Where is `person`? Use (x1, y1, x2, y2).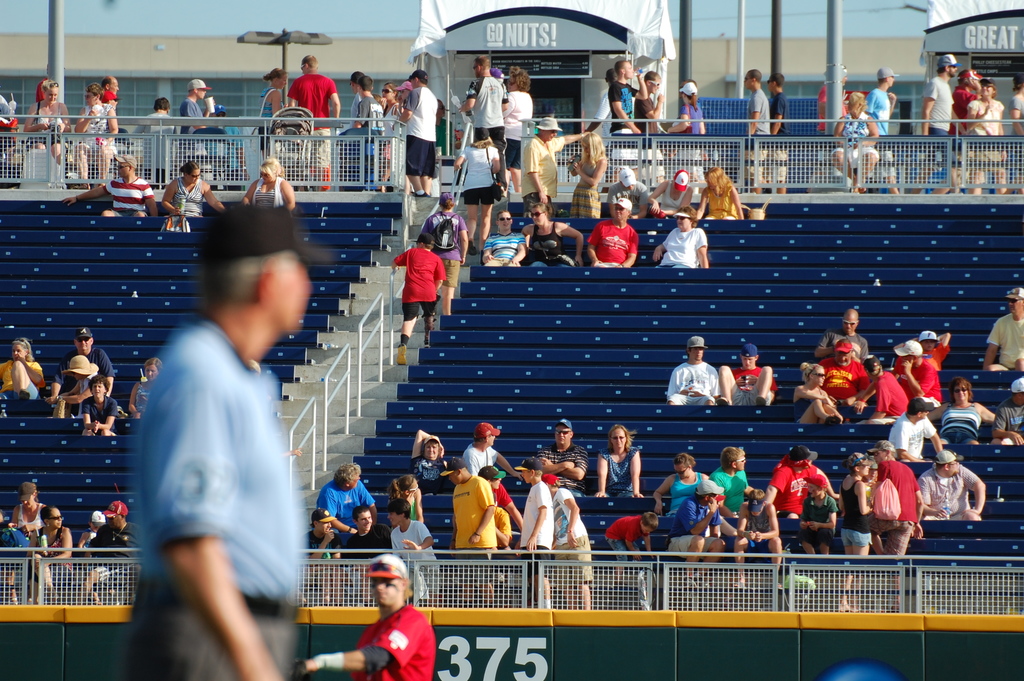
(597, 421, 644, 498).
